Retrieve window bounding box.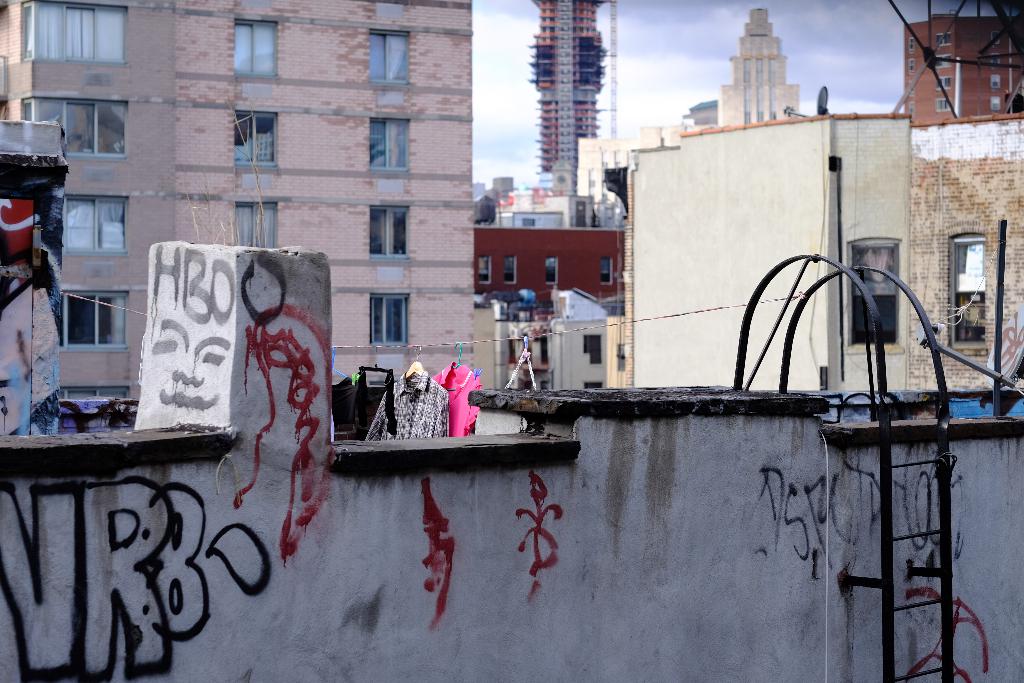
Bounding box: (477,258,492,282).
